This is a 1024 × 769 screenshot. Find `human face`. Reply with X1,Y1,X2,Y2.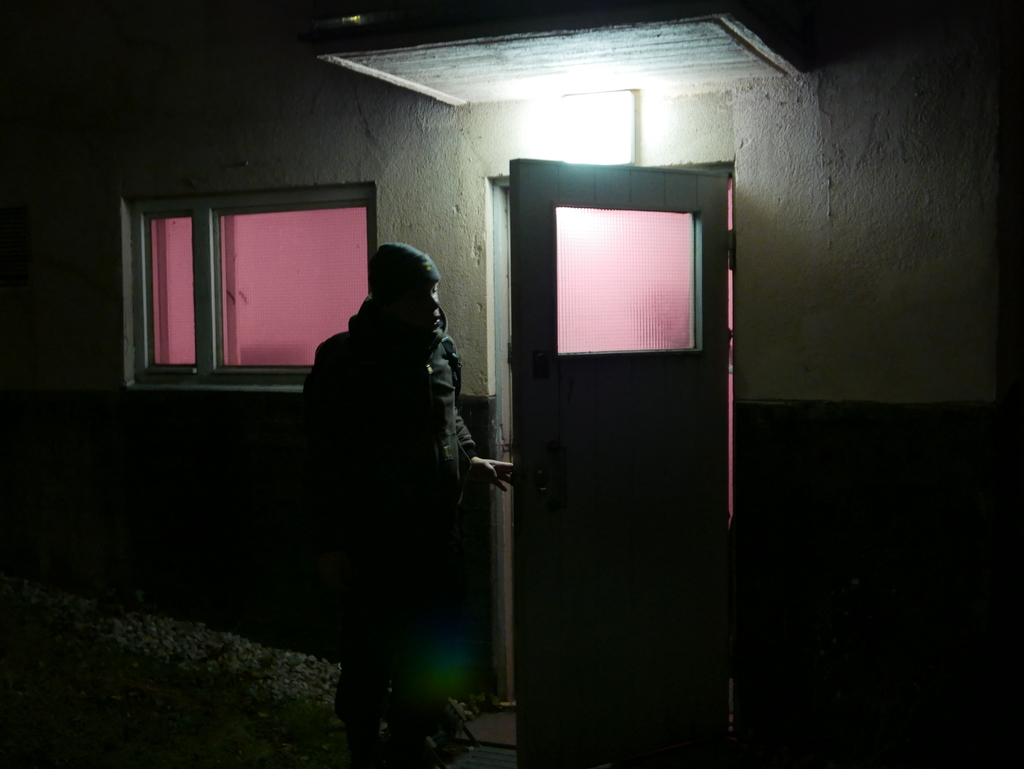
401,280,440,329.
